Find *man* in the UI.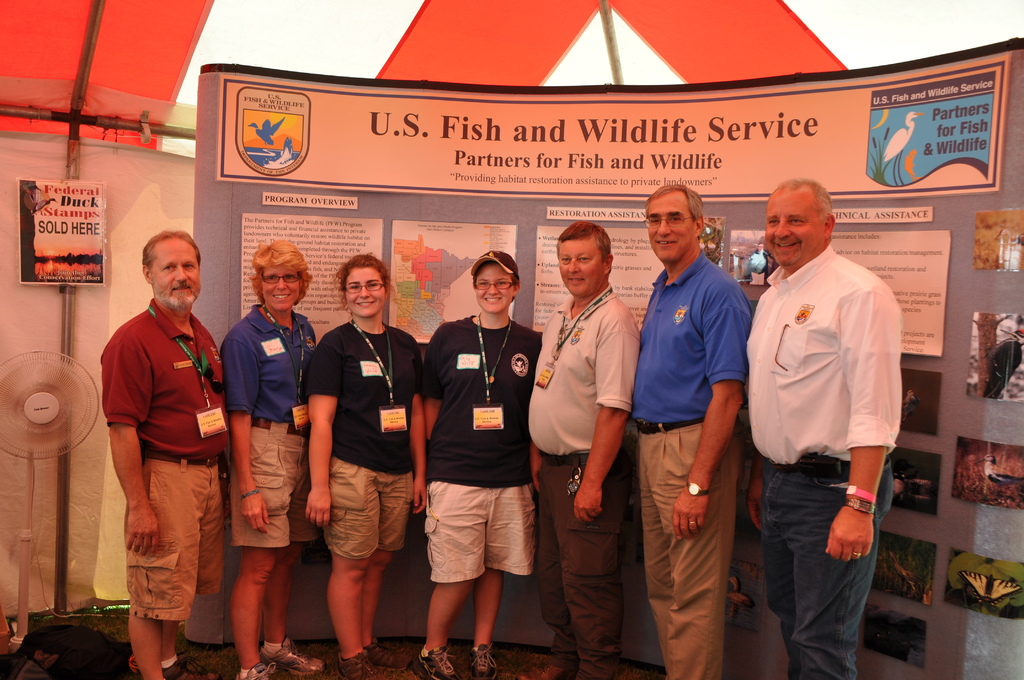
UI element at [631,182,754,679].
